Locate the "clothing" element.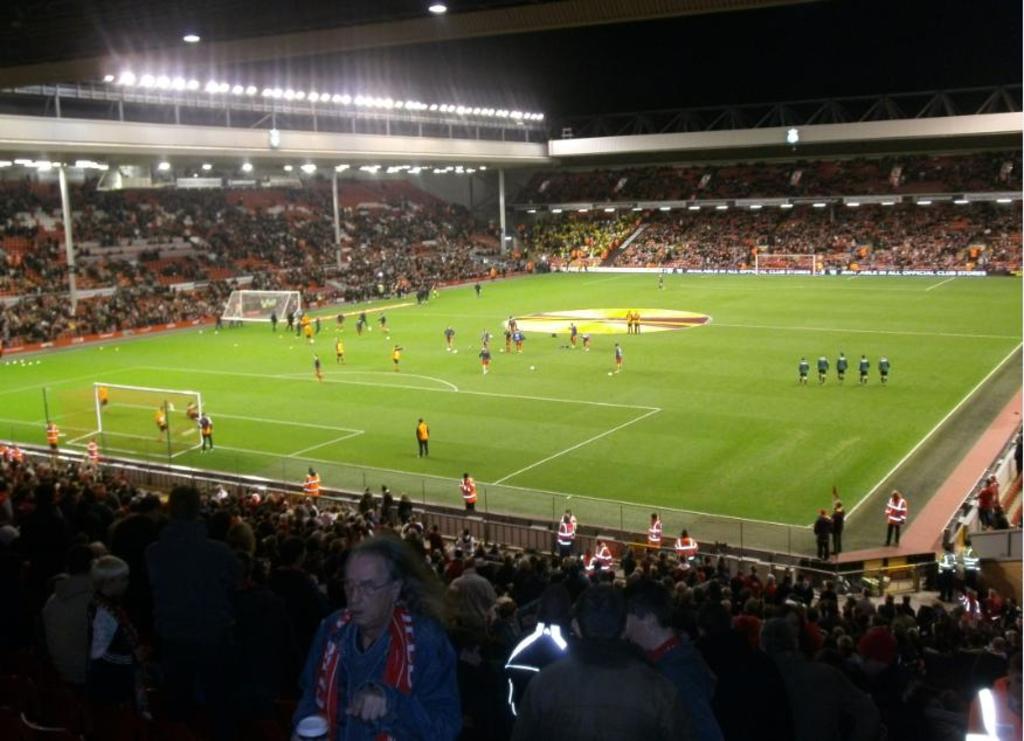
Element bbox: [x1=883, y1=497, x2=908, y2=545].
